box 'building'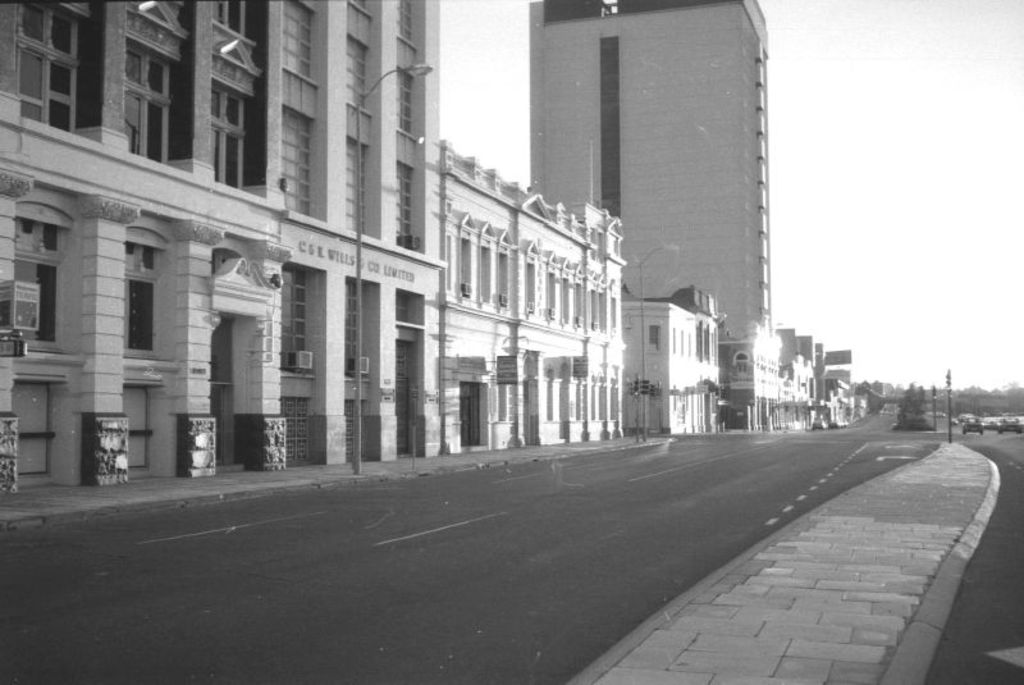
447,149,623,457
